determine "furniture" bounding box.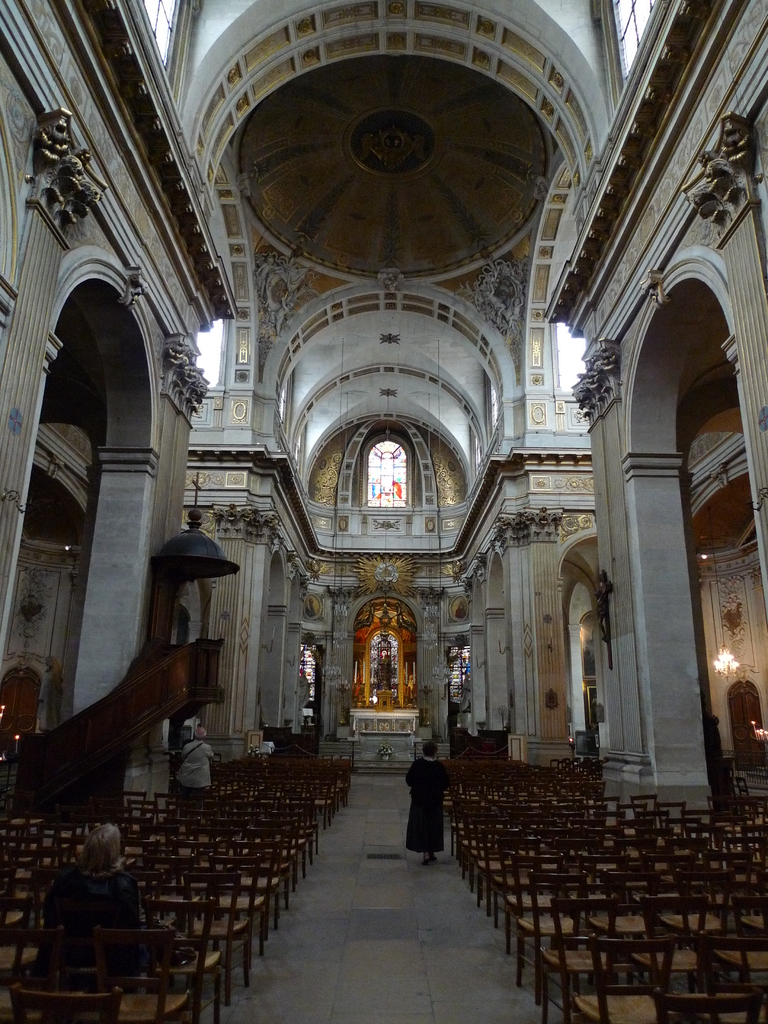
Determined: [508, 732, 527, 760].
